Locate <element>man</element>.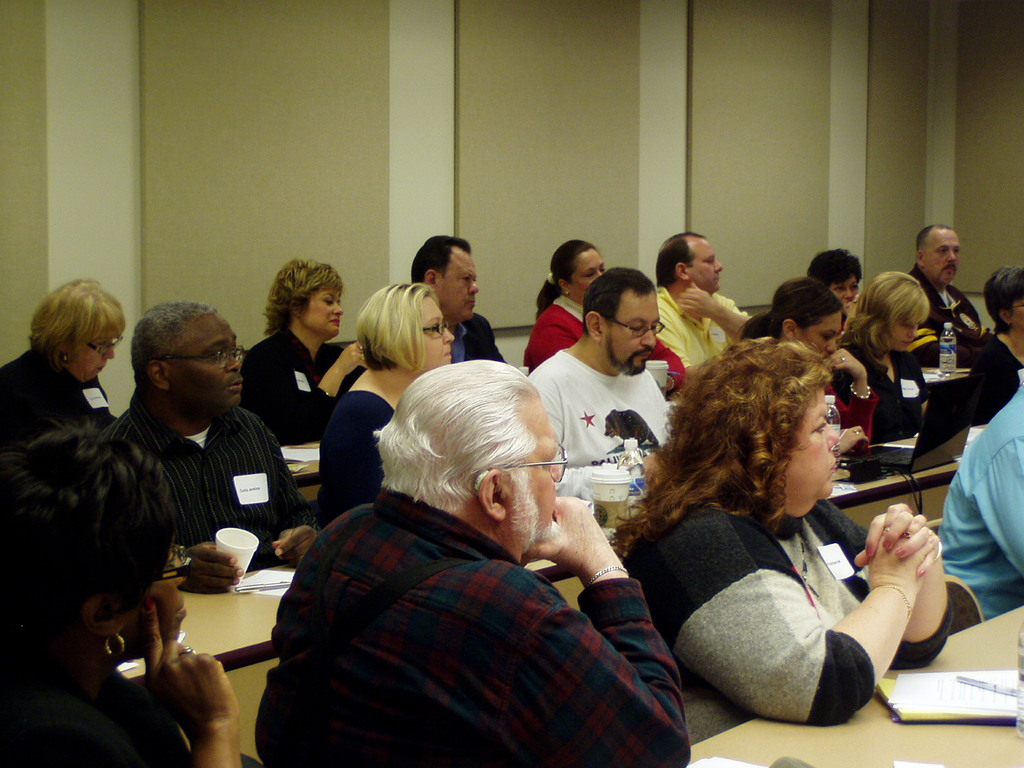
Bounding box: (260, 360, 694, 767).
